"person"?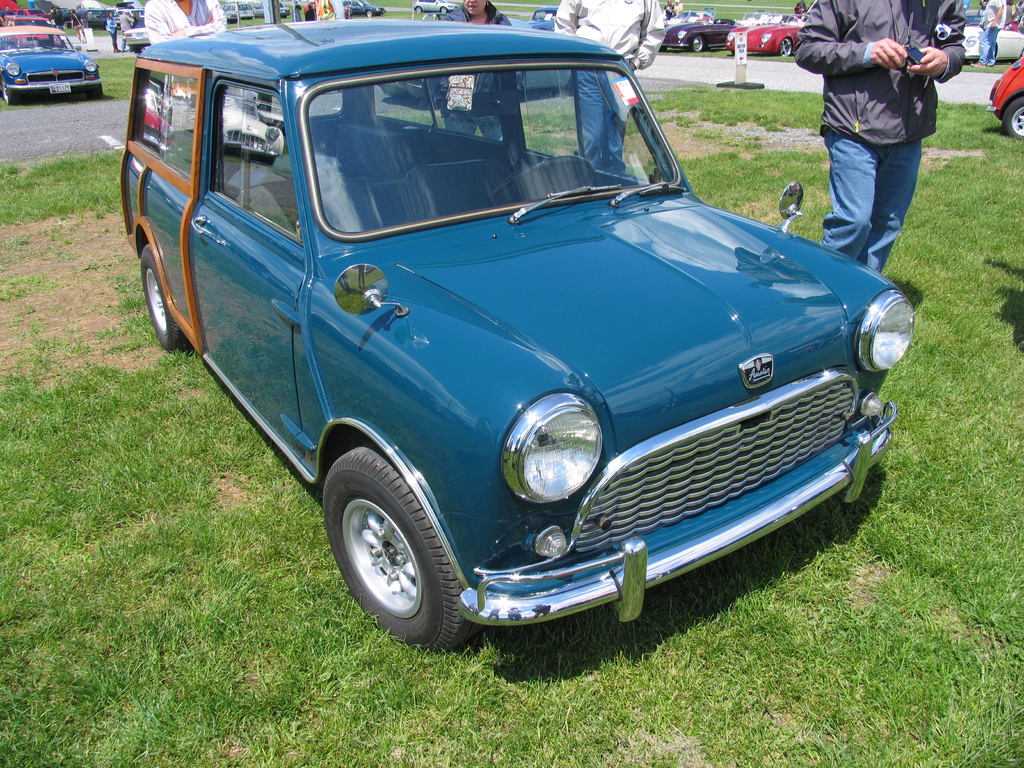
Rect(70, 8, 87, 40)
